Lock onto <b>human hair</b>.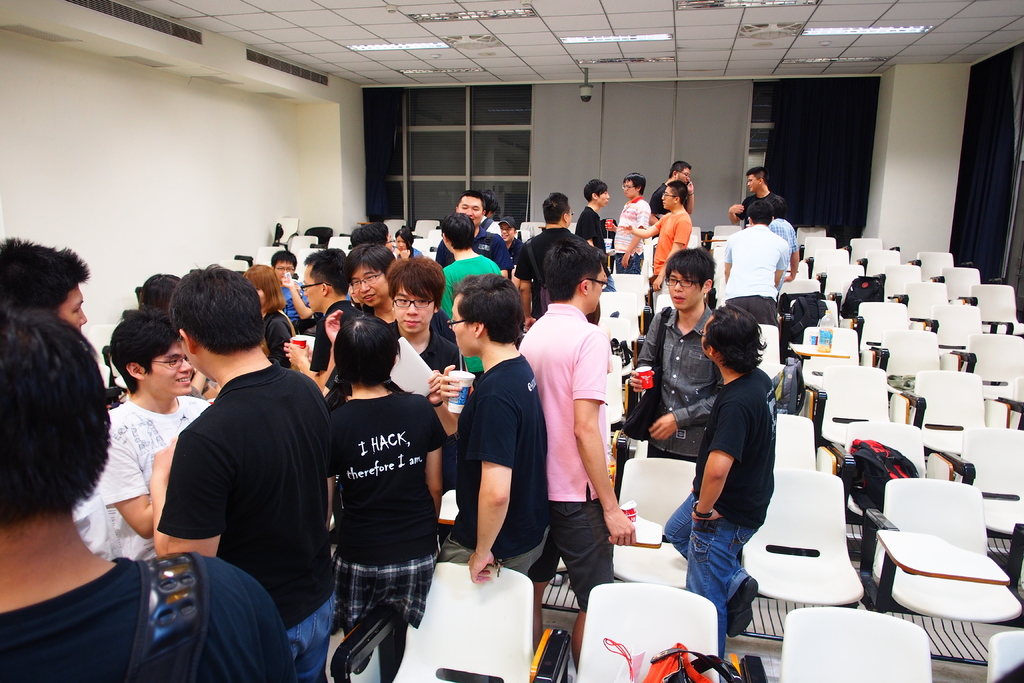
Locked: [x1=450, y1=272, x2=527, y2=343].
